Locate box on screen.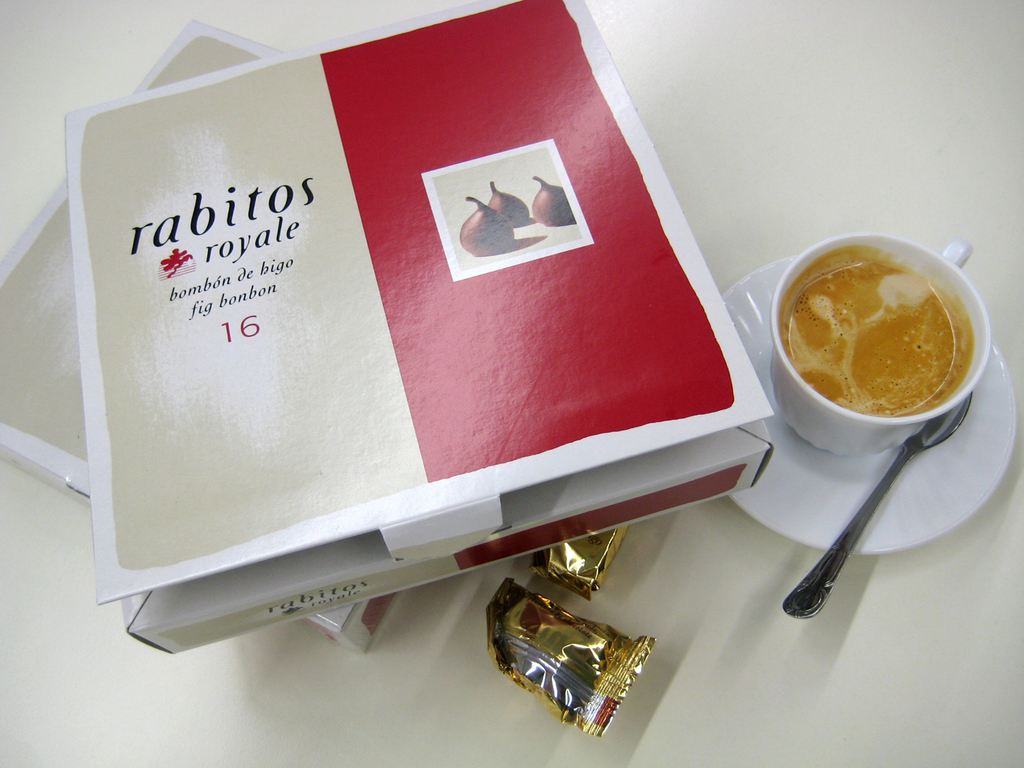
On screen at BBox(0, 17, 407, 657).
